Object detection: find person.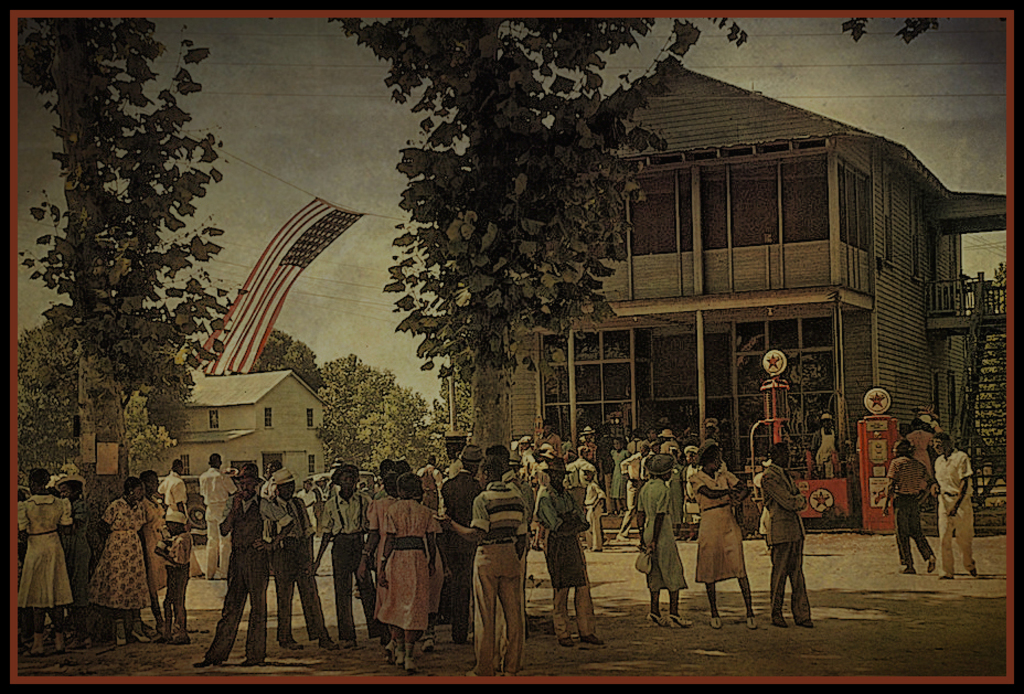
925, 435, 981, 580.
